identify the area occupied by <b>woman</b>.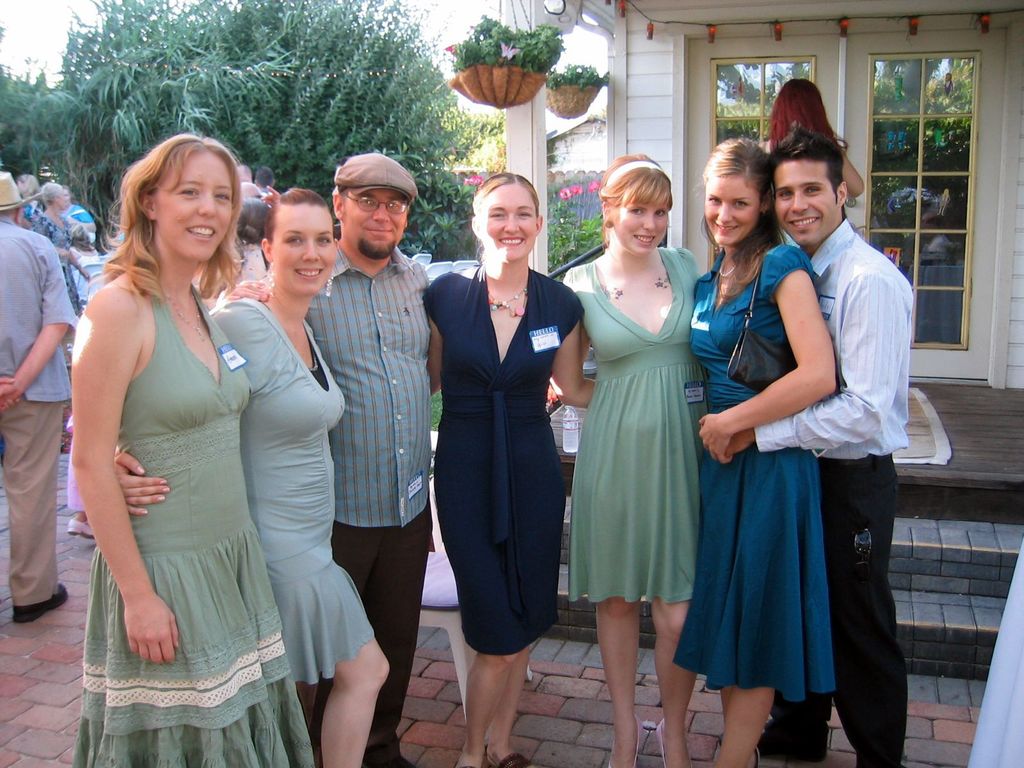
Area: [425,171,596,767].
